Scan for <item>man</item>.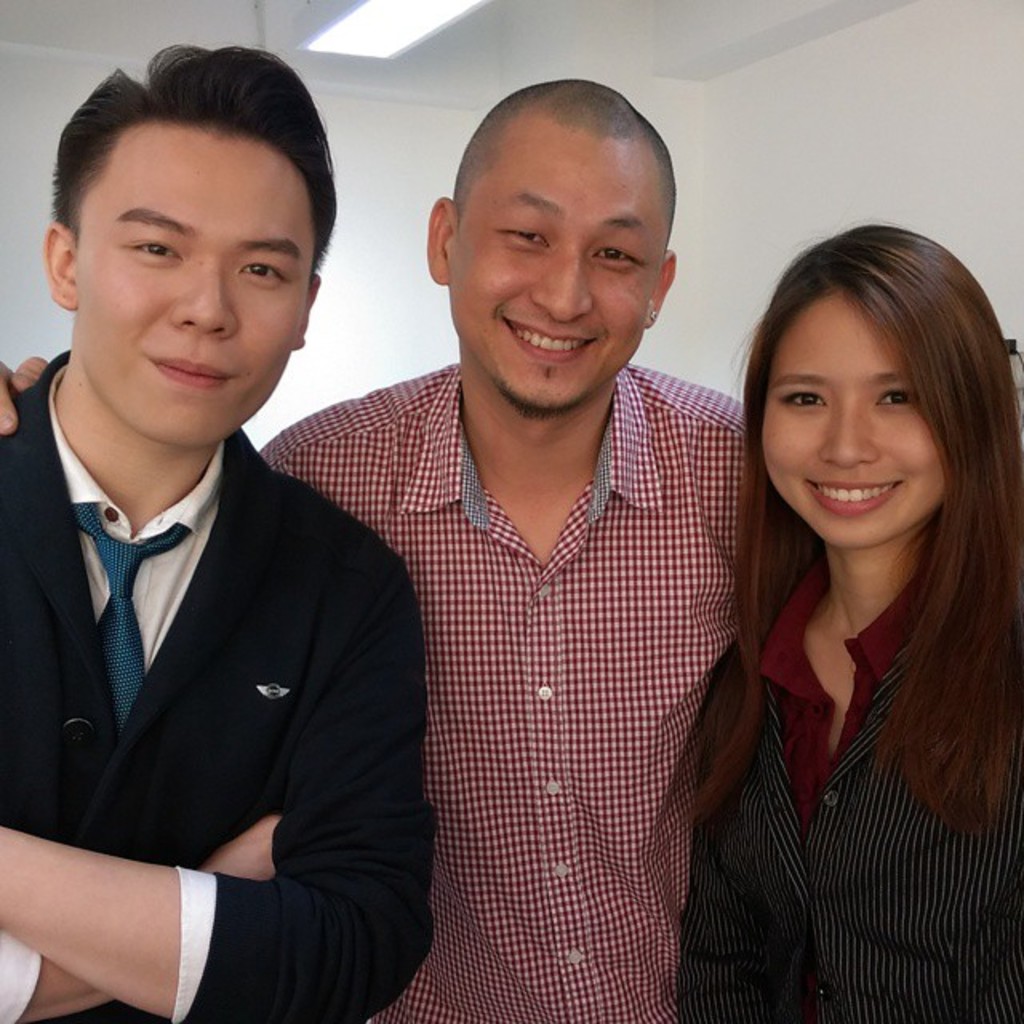
Scan result: 0,74,744,1014.
